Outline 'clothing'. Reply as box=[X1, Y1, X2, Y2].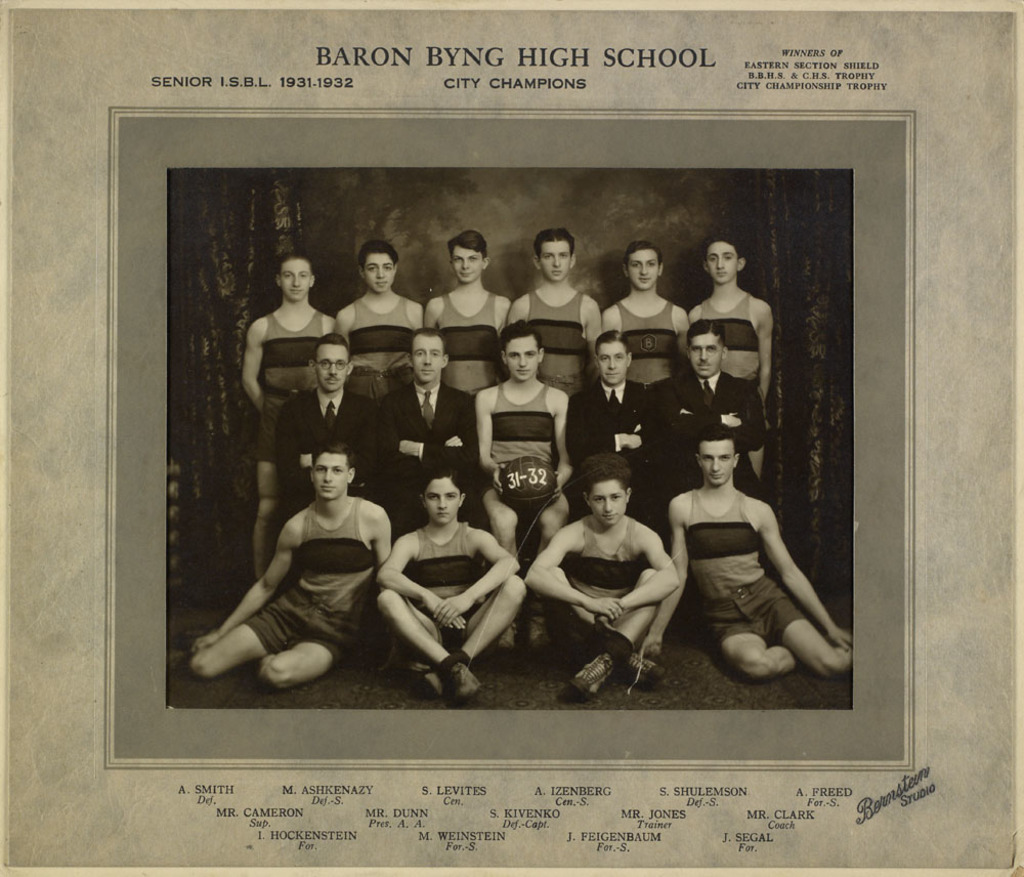
box=[523, 285, 593, 419].
